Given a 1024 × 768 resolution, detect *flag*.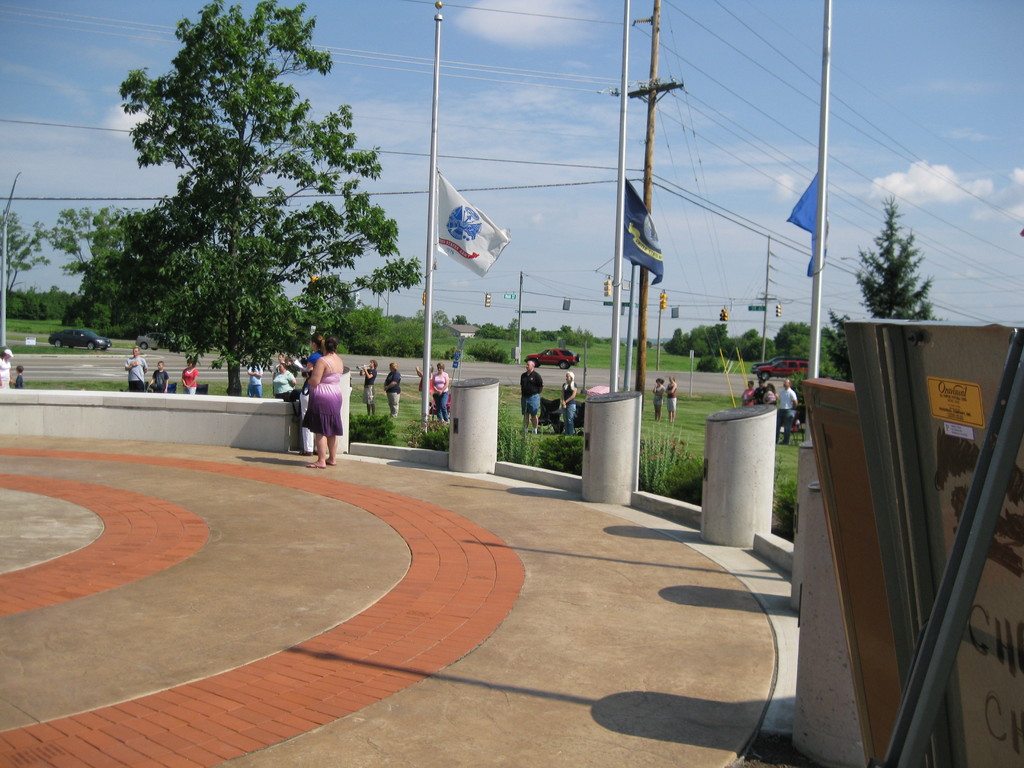
(772,300,782,318).
